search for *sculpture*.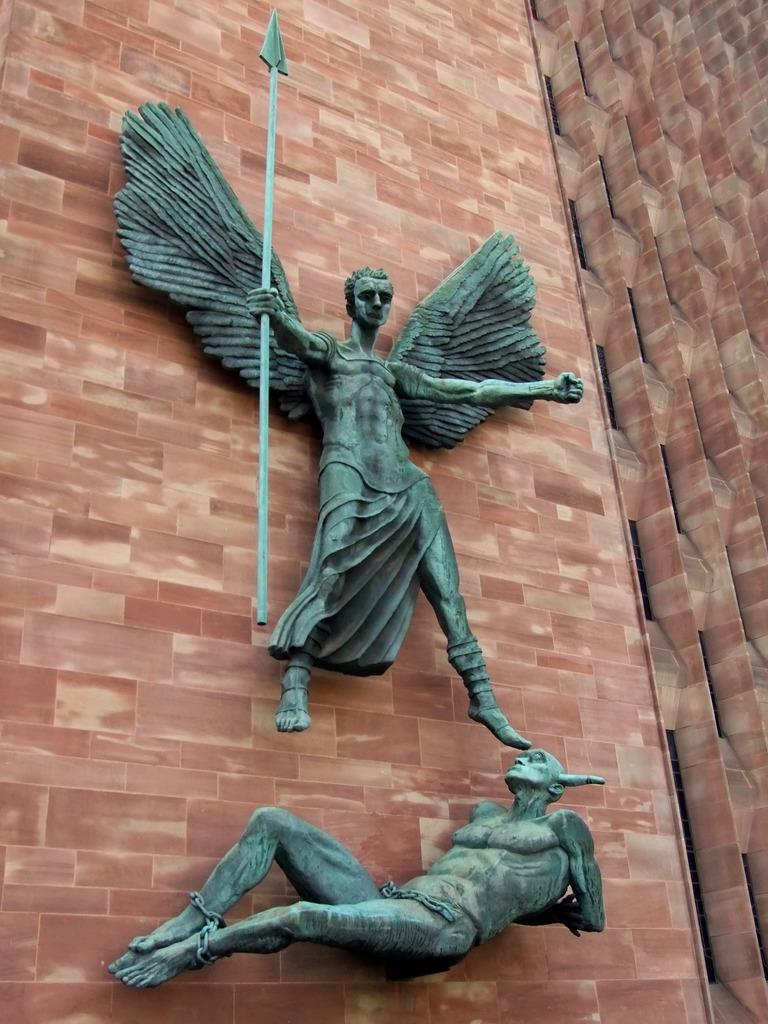
Found at box(112, 748, 602, 991).
